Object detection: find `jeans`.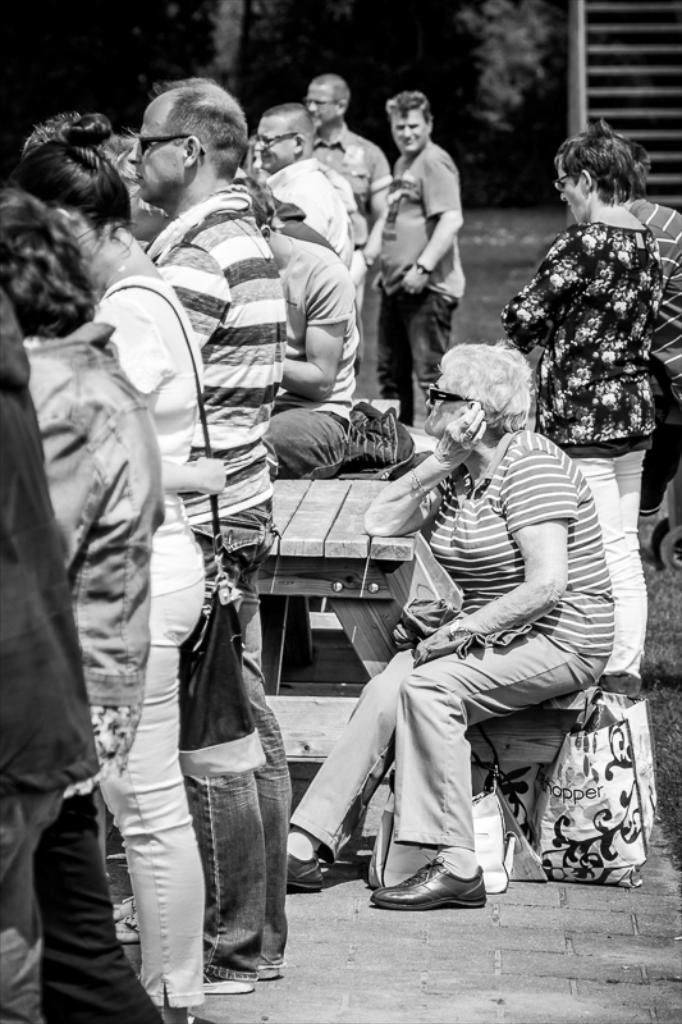
<box>166,746,288,998</box>.
